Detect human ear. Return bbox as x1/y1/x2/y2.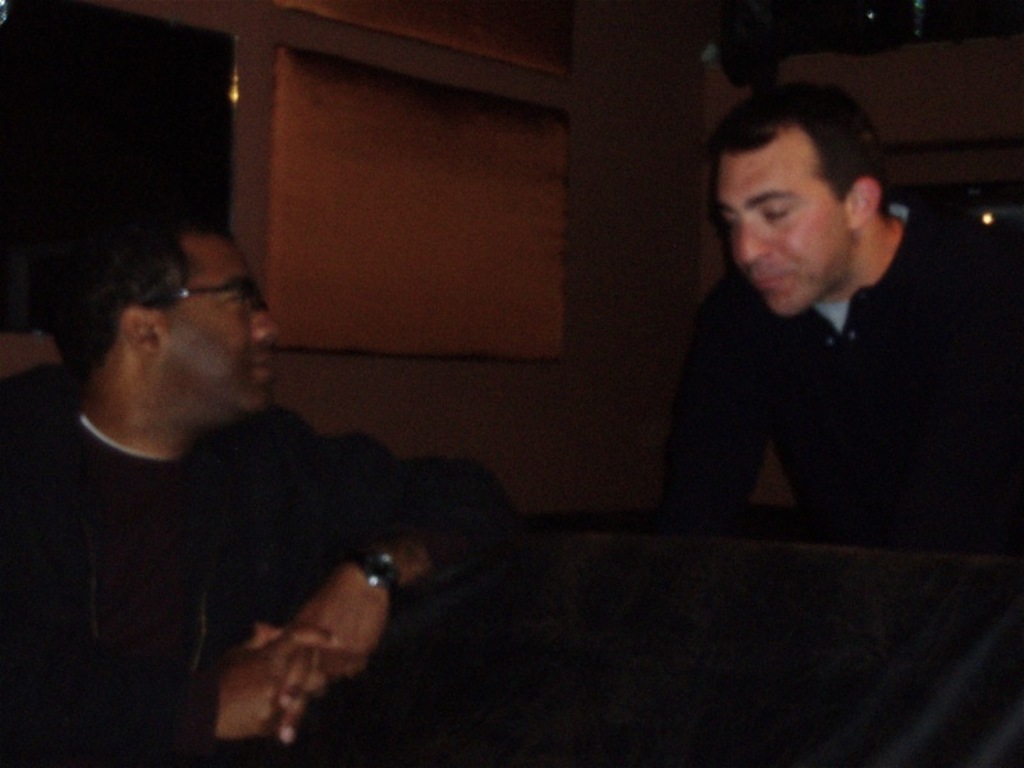
127/302/164/352.
